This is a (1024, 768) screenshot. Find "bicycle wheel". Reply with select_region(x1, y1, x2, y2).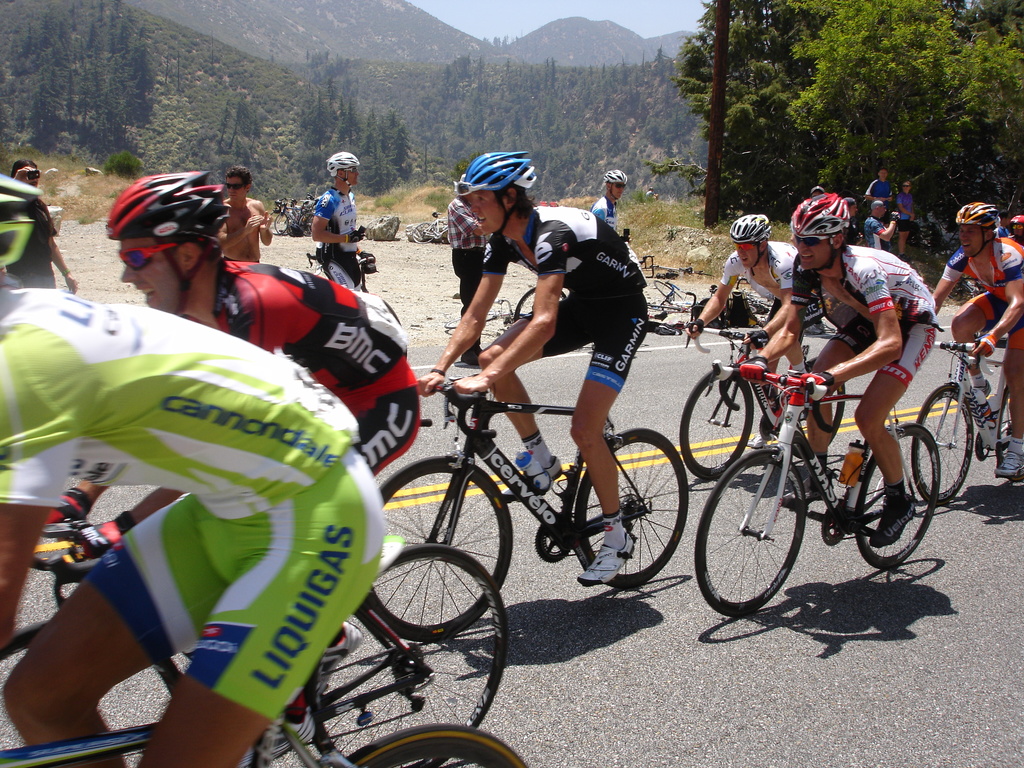
select_region(511, 284, 567, 323).
